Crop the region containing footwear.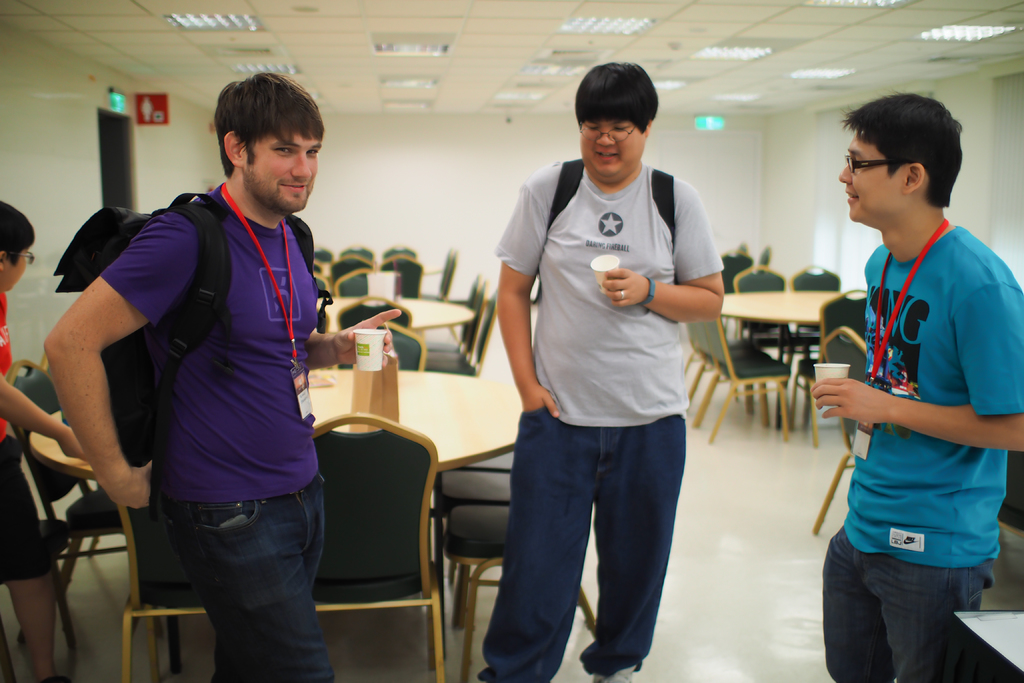
Crop region: [left=591, top=659, right=635, bottom=682].
